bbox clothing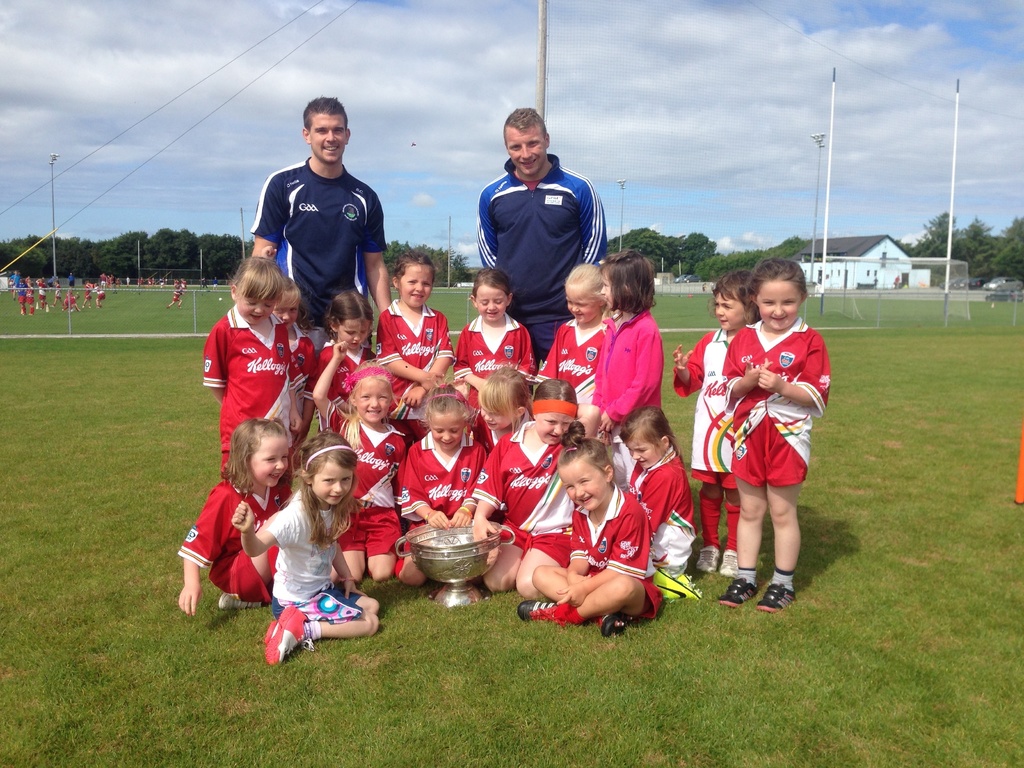
bbox=(263, 496, 371, 607)
